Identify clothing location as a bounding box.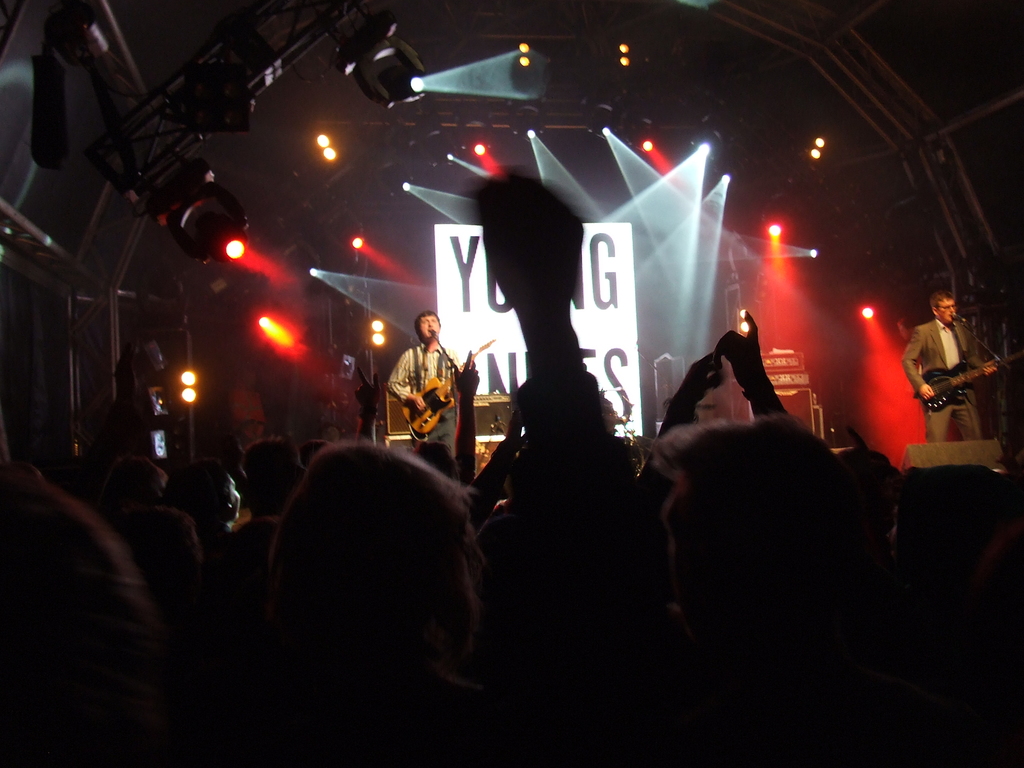
[x1=381, y1=317, x2=460, y2=454].
